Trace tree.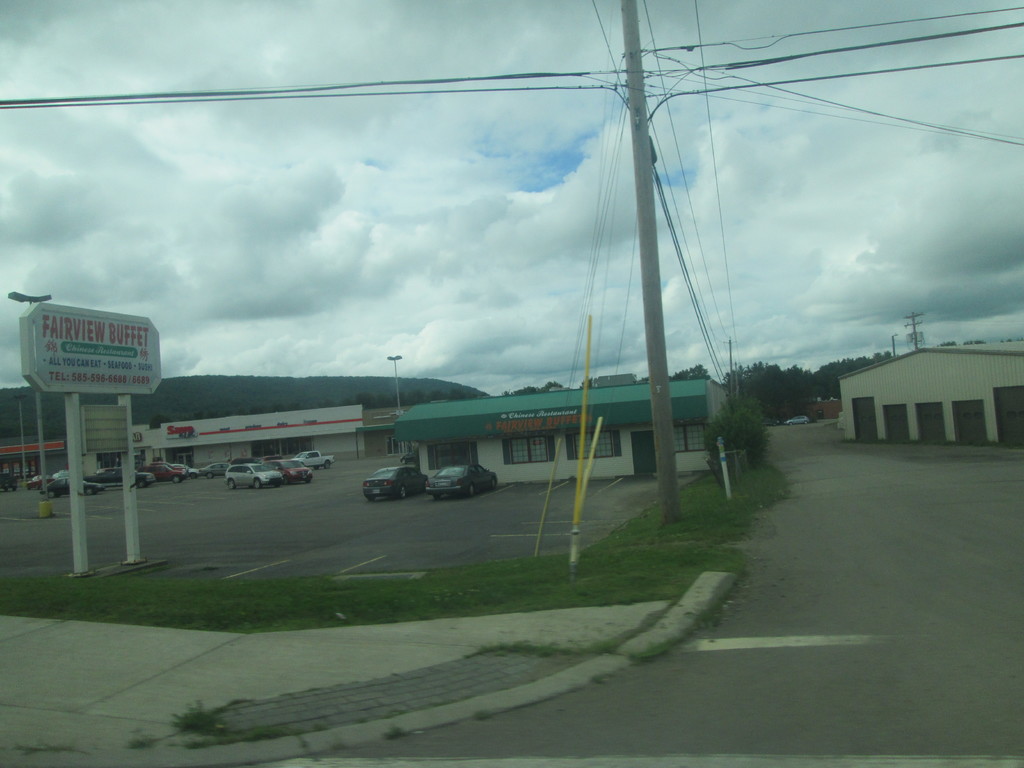
Traced to 813 347 902 397.
